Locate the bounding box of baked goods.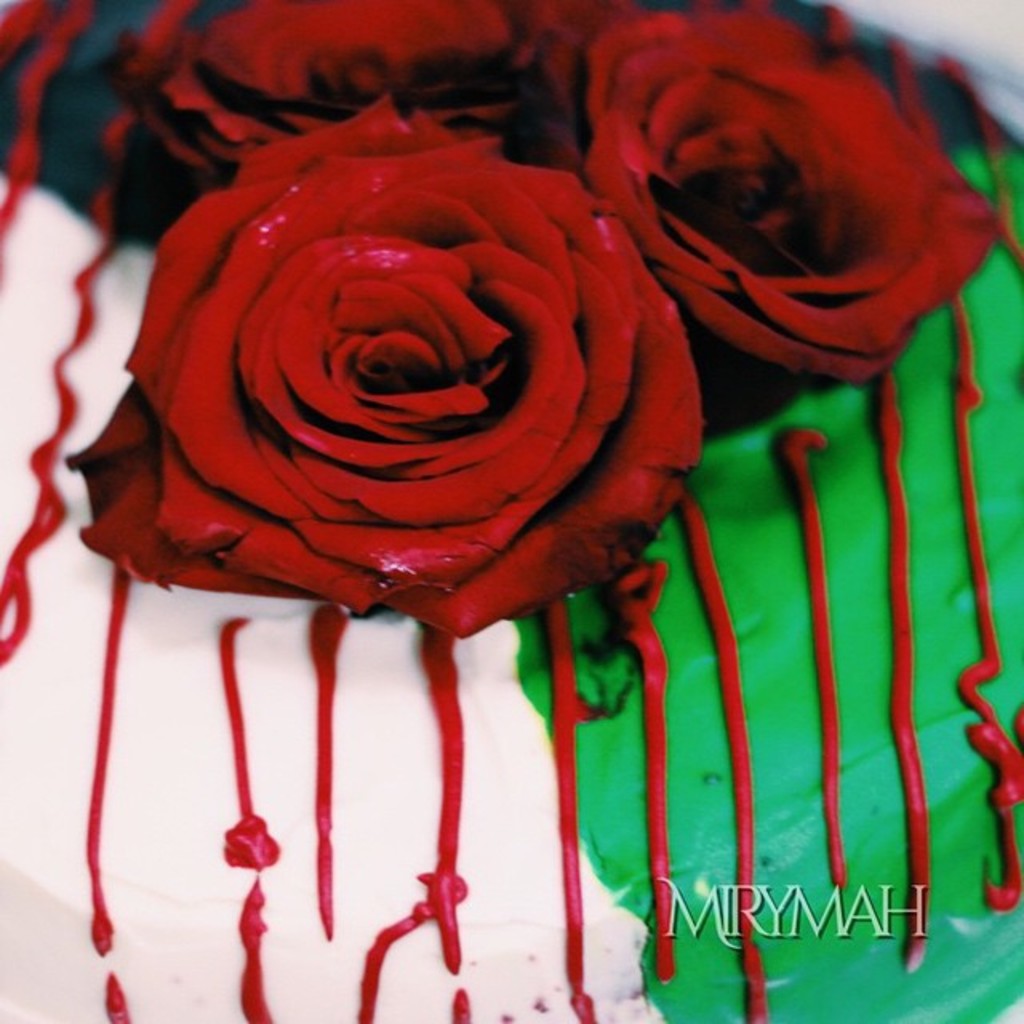
Bounding box: (0,0,1022,1022).
